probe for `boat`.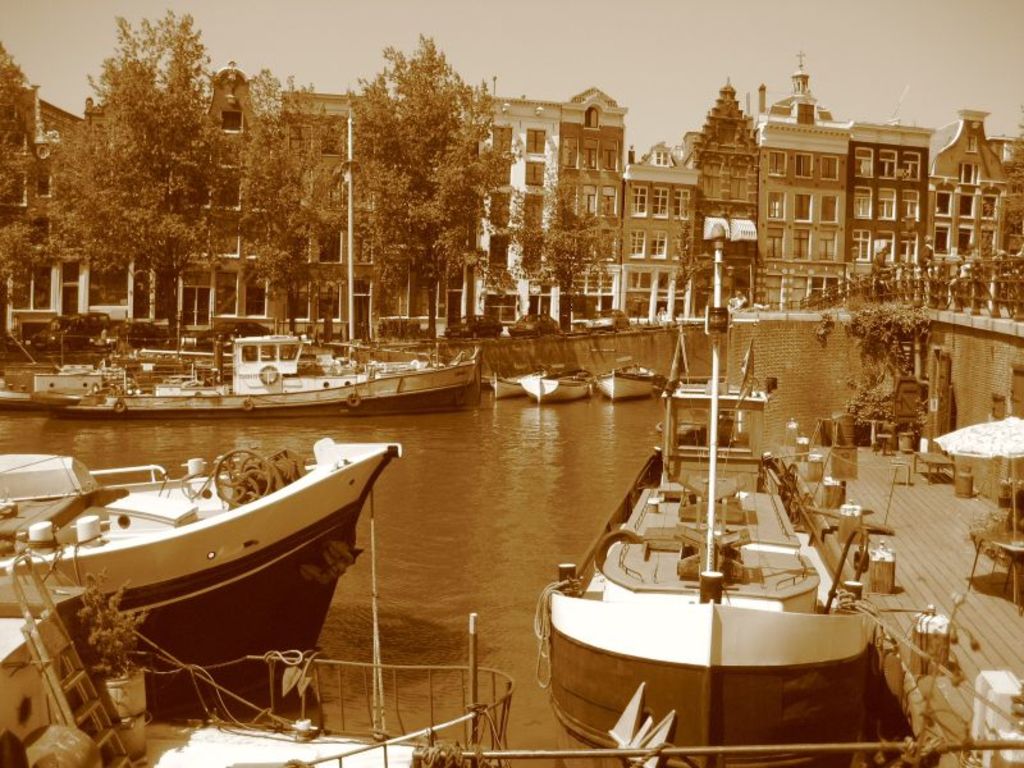
Probe result: [522,376,596,403].
